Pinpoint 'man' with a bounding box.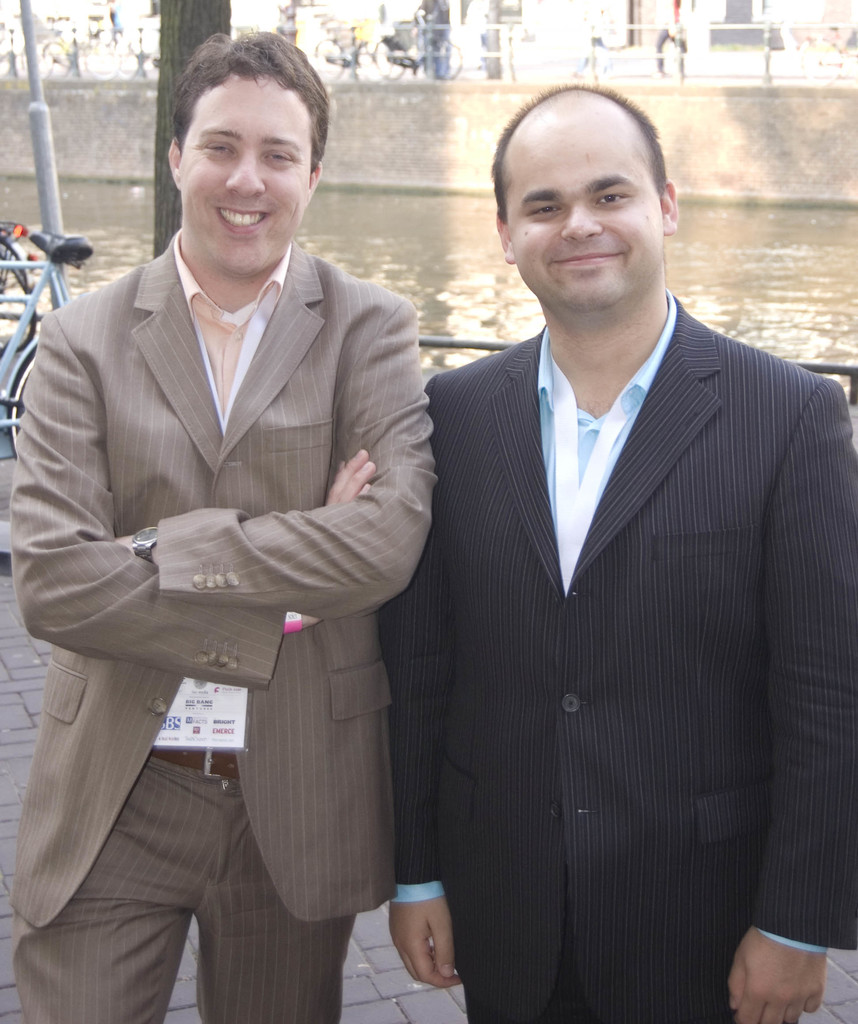
locate(364, 83, 838, 1023).
